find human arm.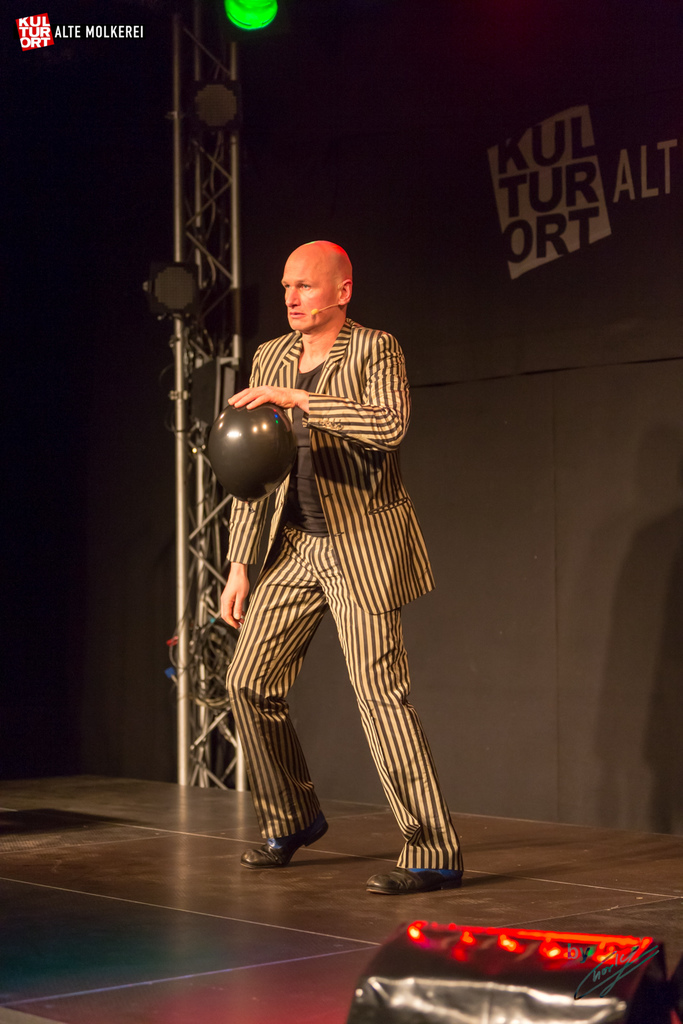
[218, 349, 269, 630].
